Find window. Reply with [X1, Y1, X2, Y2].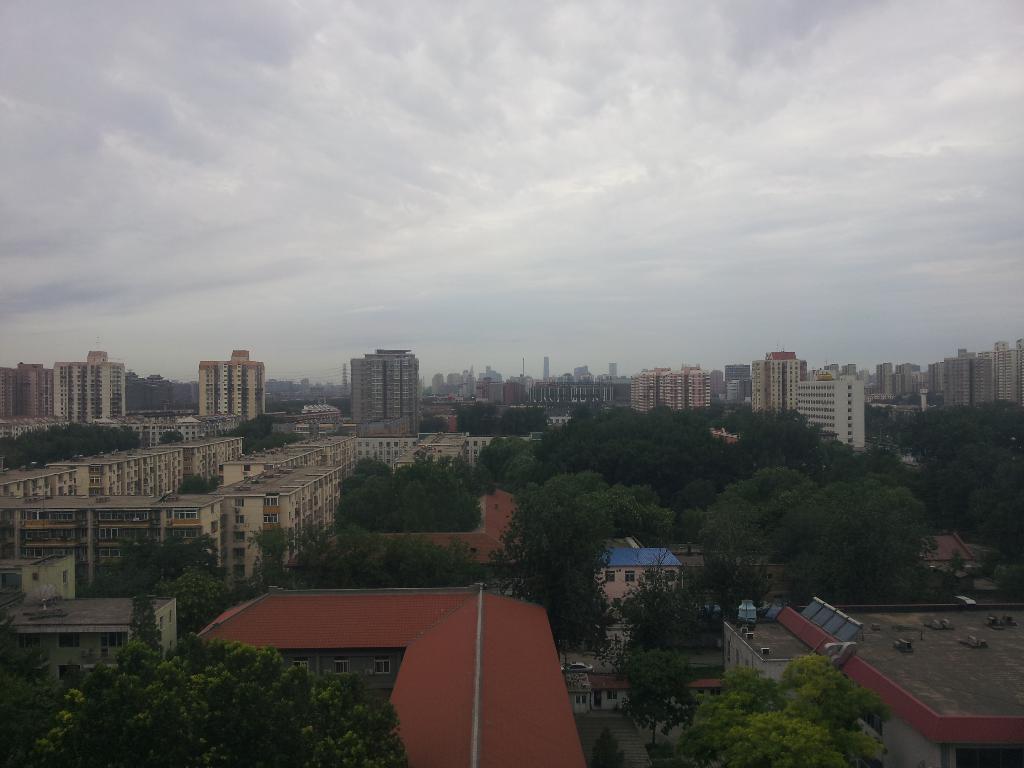
[232, 516, 250, 529].
